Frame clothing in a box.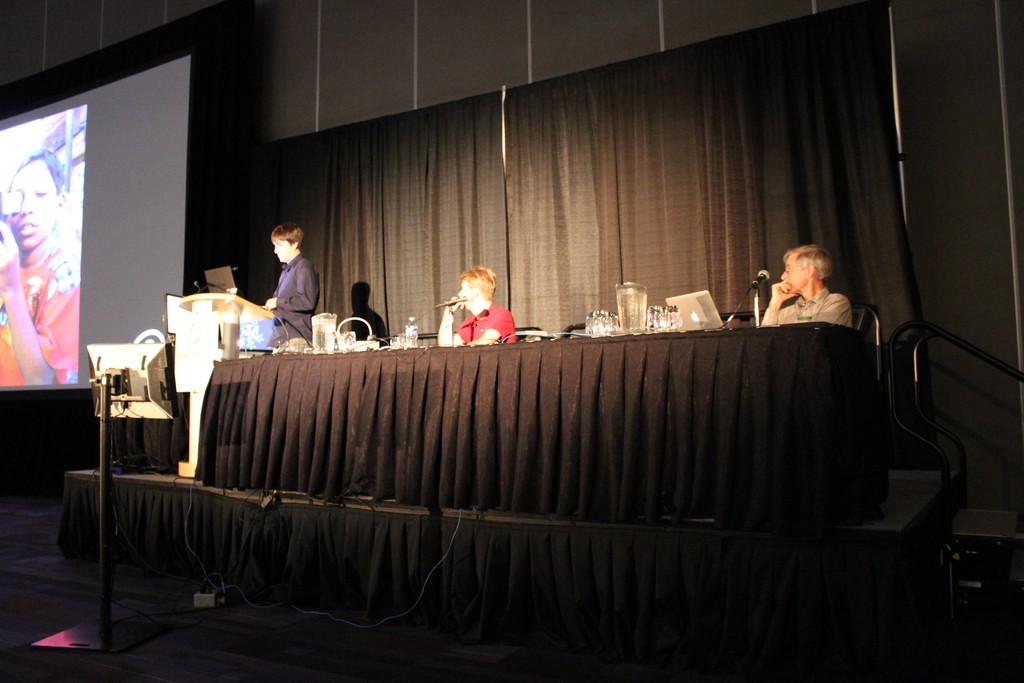
Rect(272, 254, 321, 346).
